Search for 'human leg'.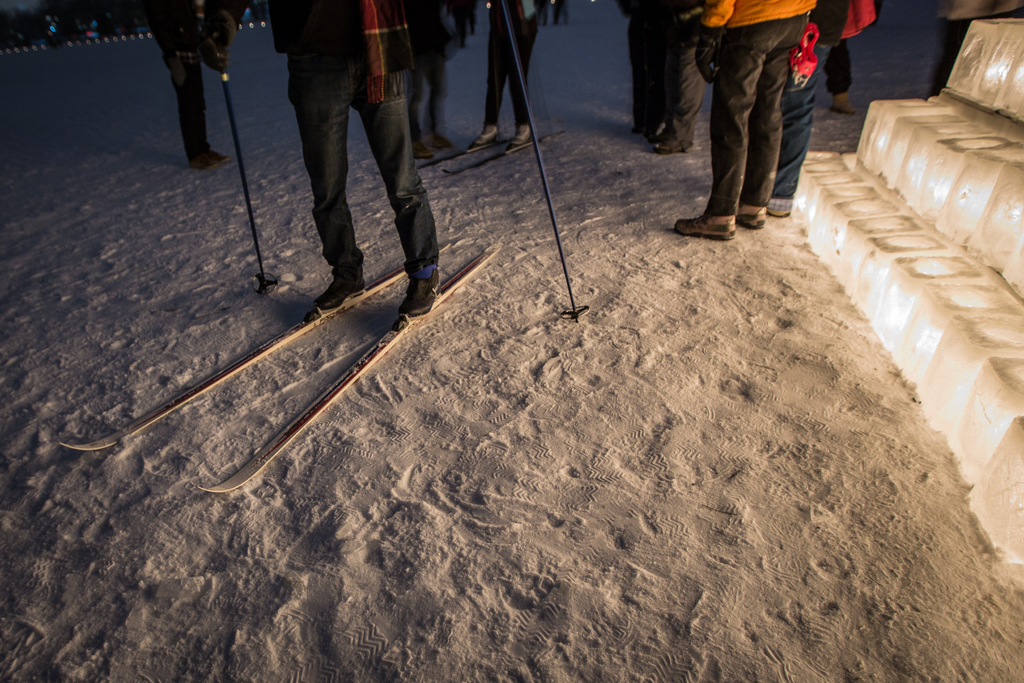
Found at x1=742 y1=8 x2=801 y2=233.
